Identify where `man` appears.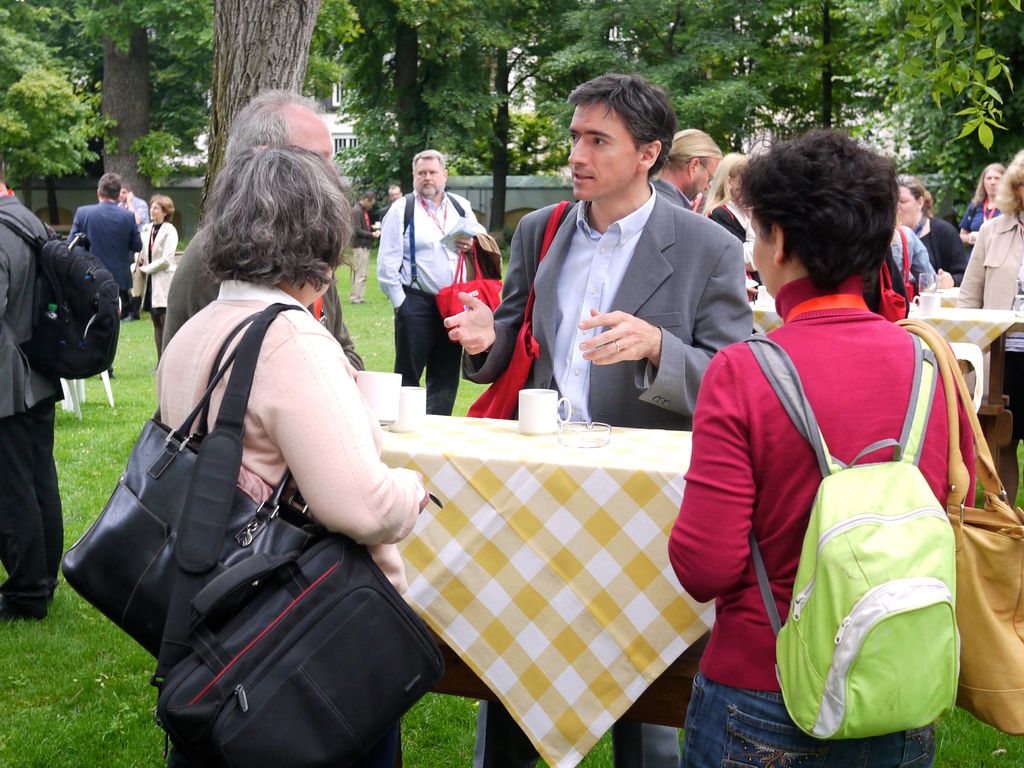
Appears at box(378, 145, 490, 414).
